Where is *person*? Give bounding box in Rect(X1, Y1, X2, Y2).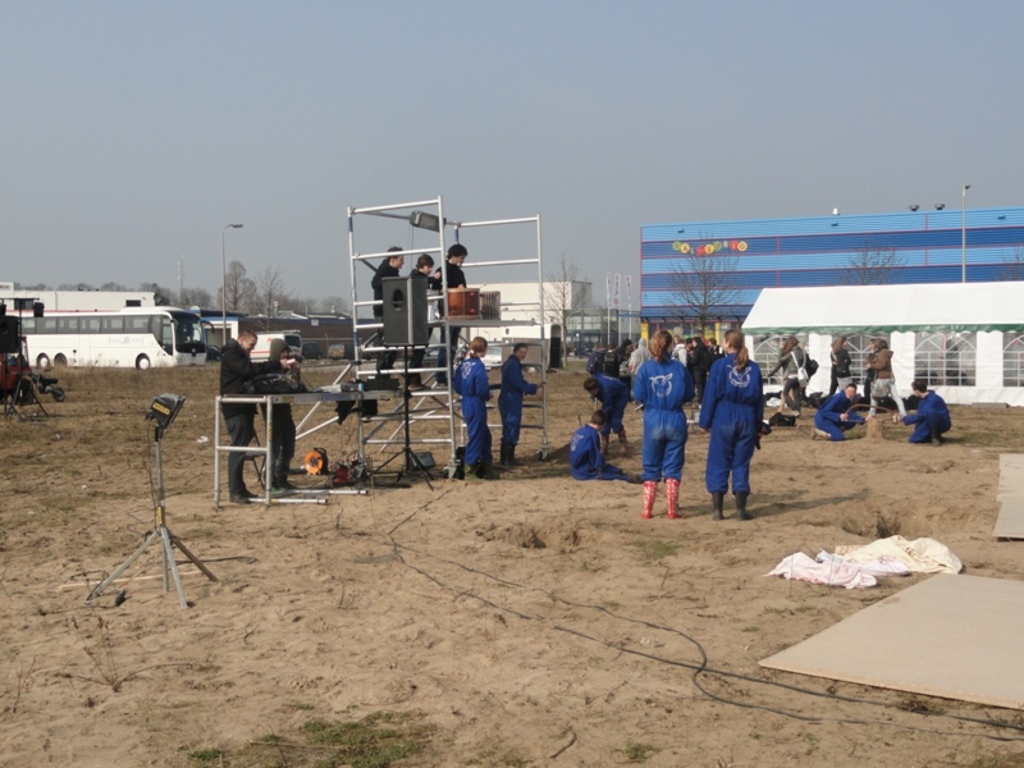
Rect(408, 256, 444, 384).
